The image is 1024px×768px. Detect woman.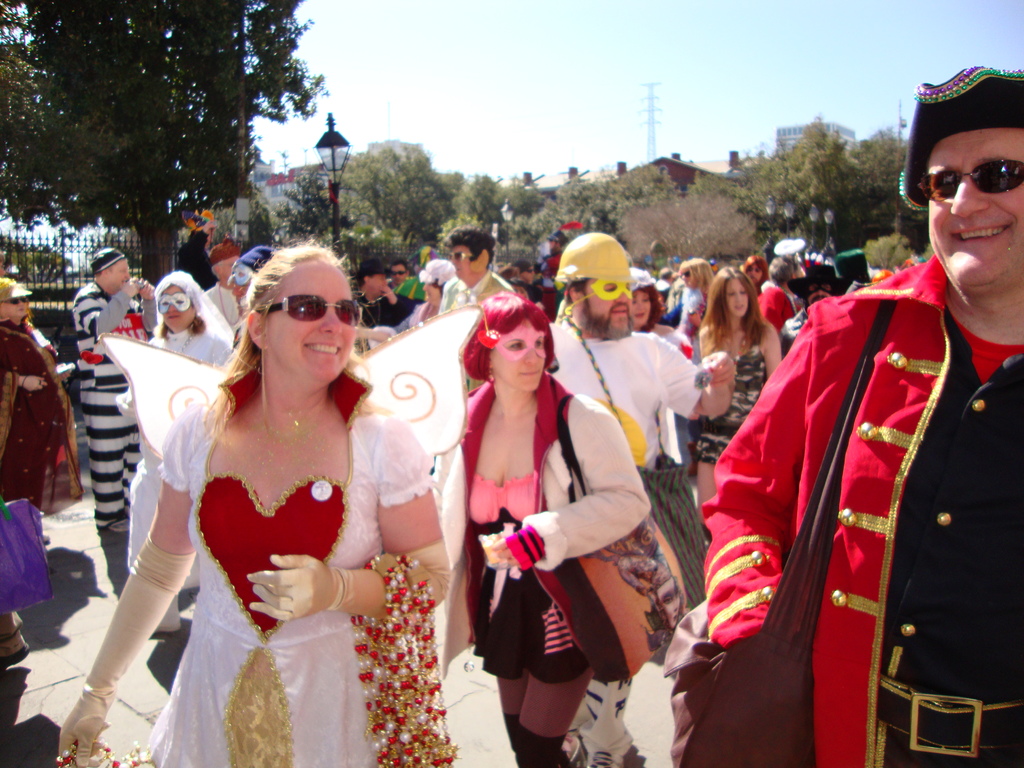
Detection: rect(406, 257, 476, 332).
